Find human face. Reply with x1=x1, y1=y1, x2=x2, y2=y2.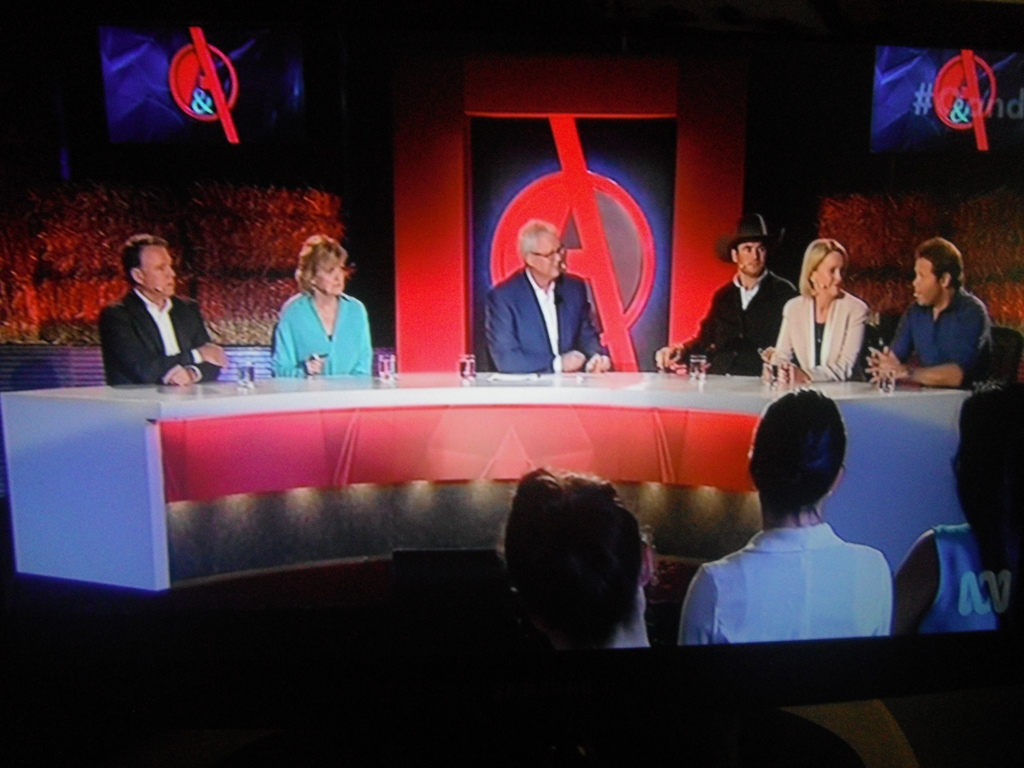
x1=737, y1=244, x2=766, y2=274.
